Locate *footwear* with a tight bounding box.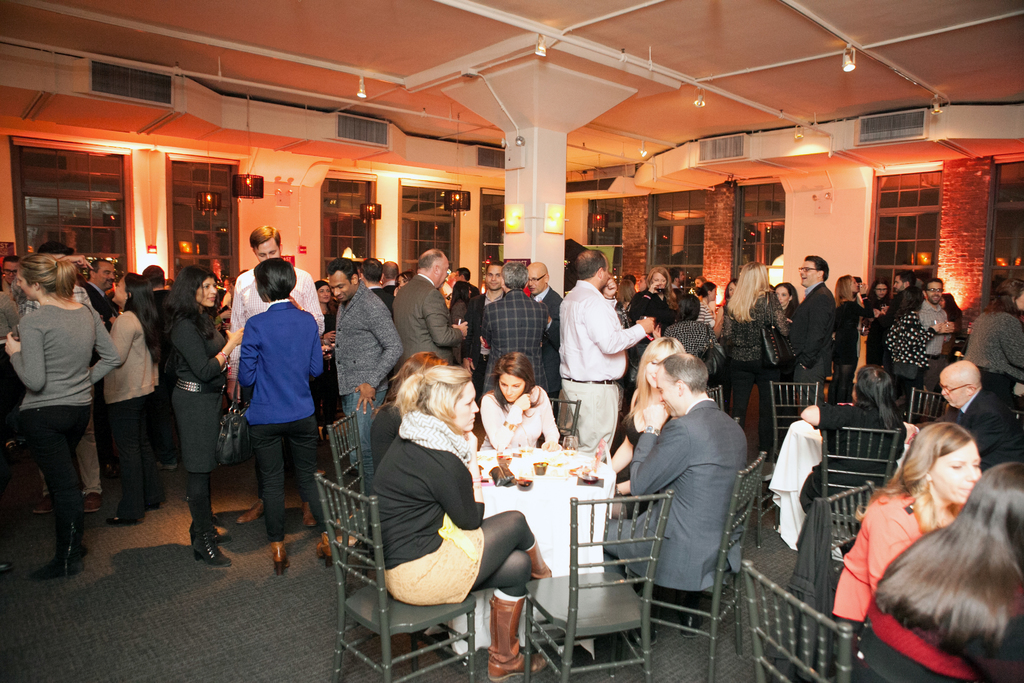
(x1=188, y1=518, x2=225, y2=543).
